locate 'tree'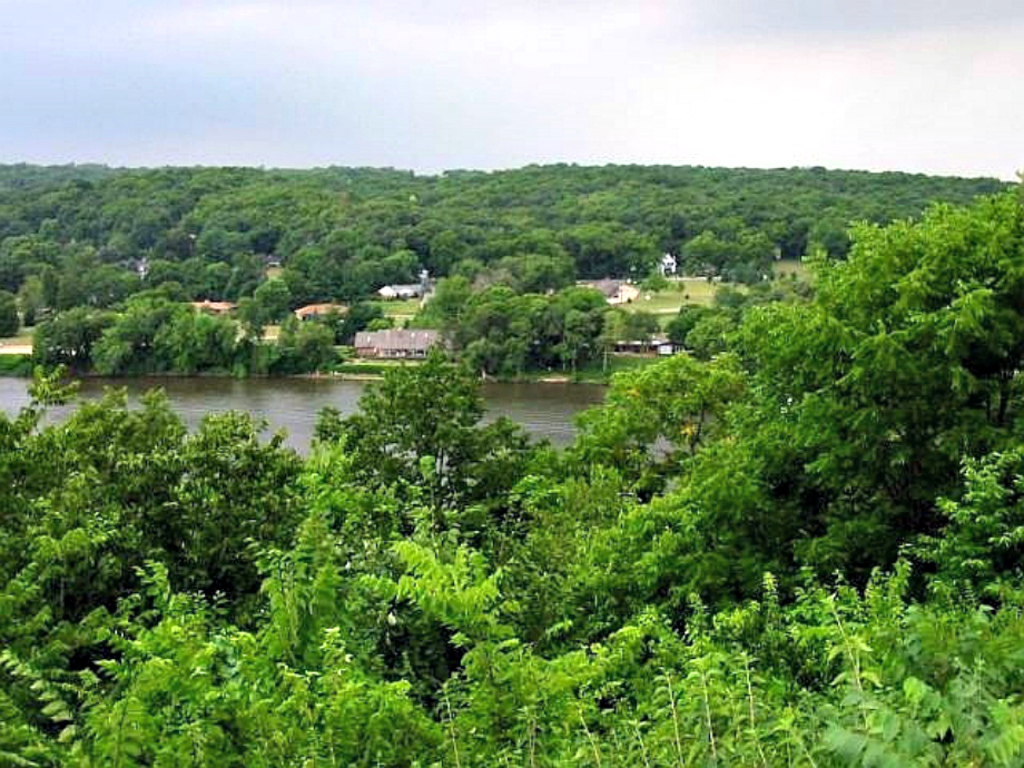
locate(679, 446, 1023, 767)
